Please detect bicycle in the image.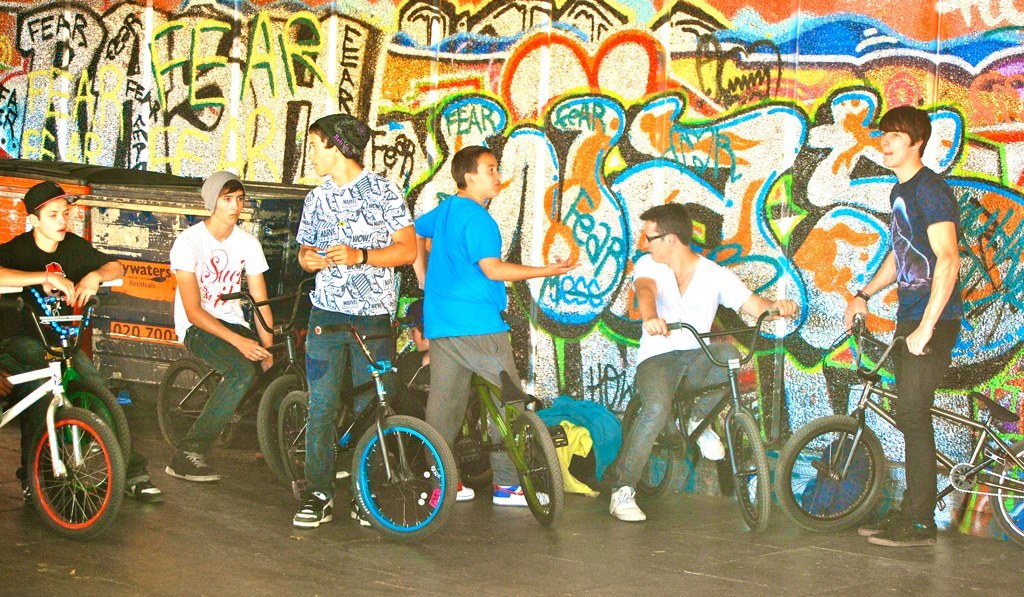
(0, 270, 139, 536).
